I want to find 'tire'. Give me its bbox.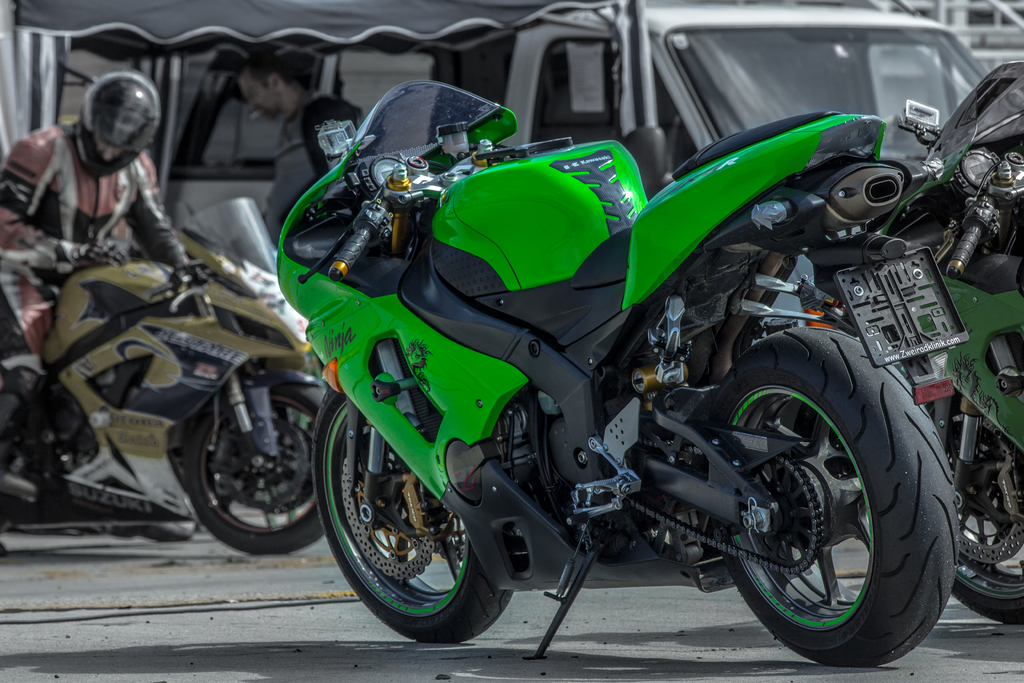
box=[700, 324, 966, 667].
